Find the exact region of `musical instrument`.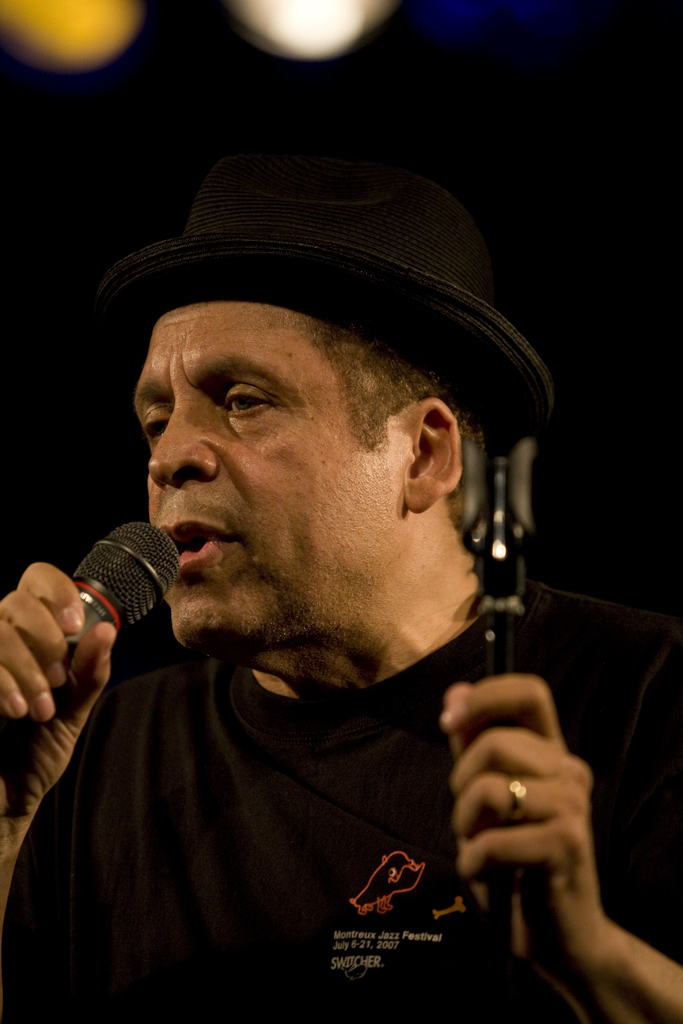
Exact region: Rect(459, 431, 610, 1023).
